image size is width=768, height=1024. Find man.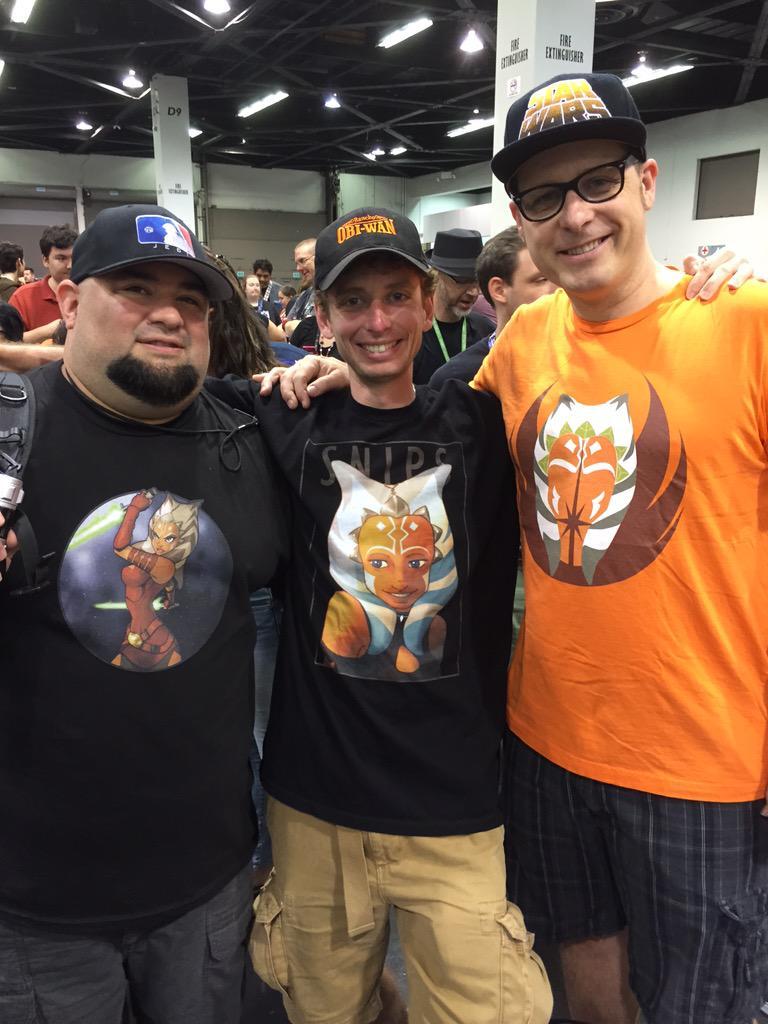
detection(470, 74, 767, 1023).
